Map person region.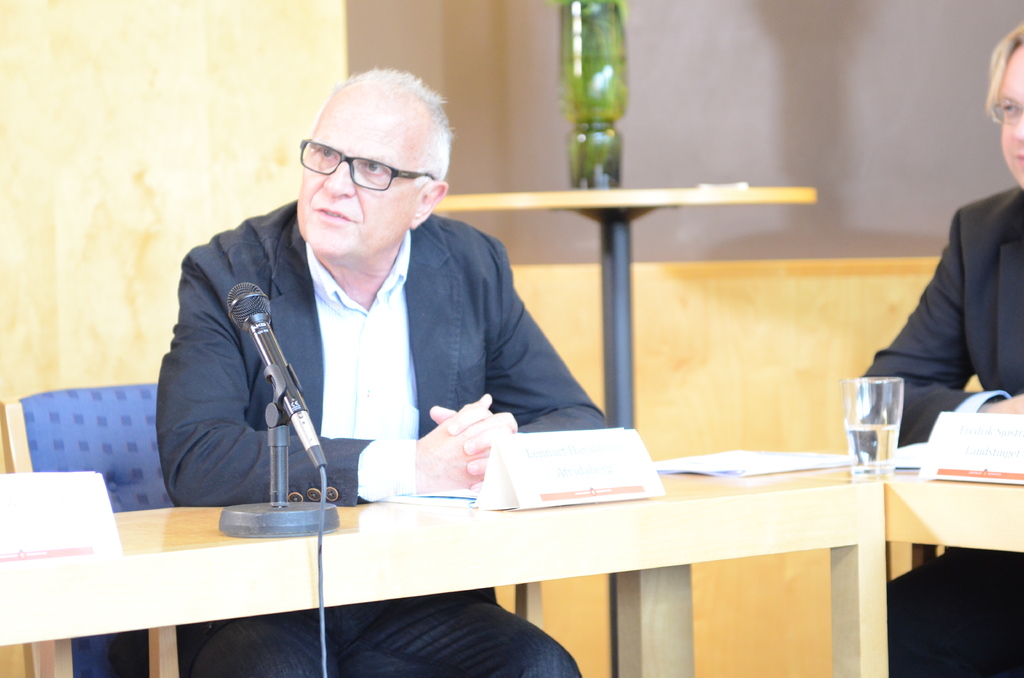
Mapped to 858/22/1023/677.
